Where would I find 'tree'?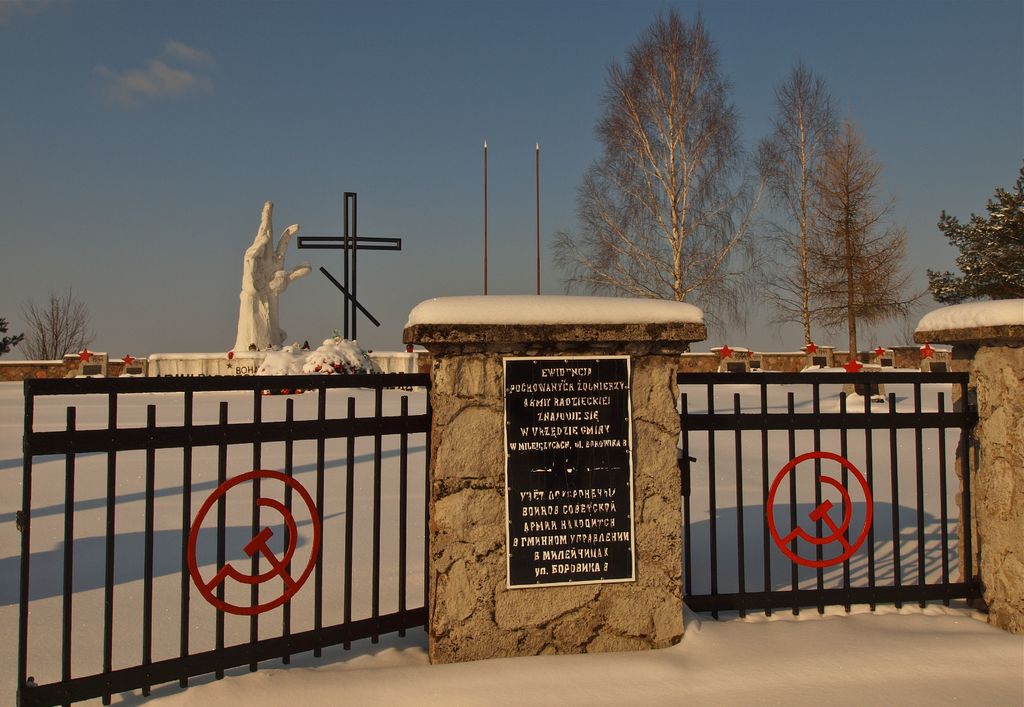
At bbox(934, 170, 1023, 307).
